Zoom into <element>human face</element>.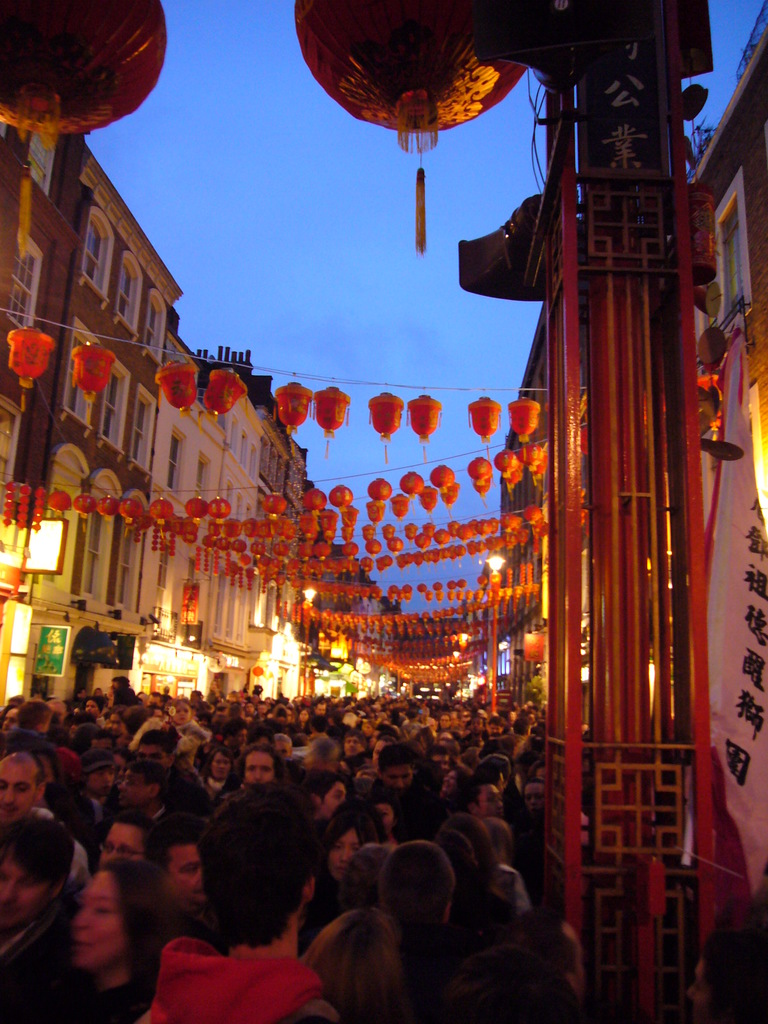
Zoom target: 431/753/449/771.
